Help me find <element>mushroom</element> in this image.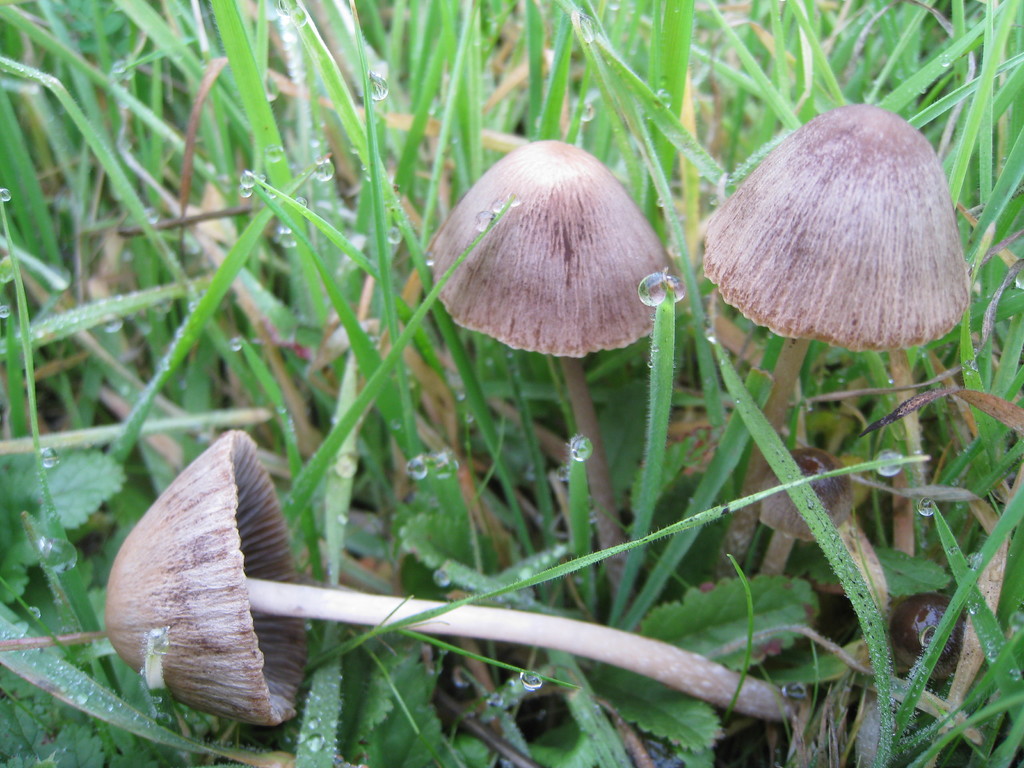
Found it: l=427, t=135, r=676, b=581.
